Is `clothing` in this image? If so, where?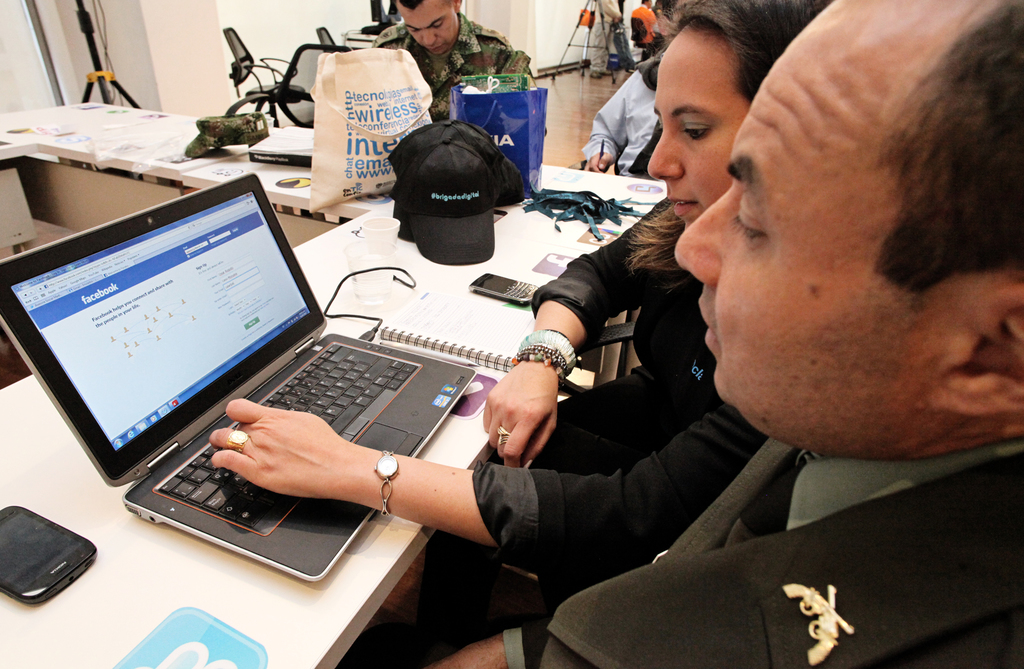
Yes, at region(487, 437, 1023, 668).
